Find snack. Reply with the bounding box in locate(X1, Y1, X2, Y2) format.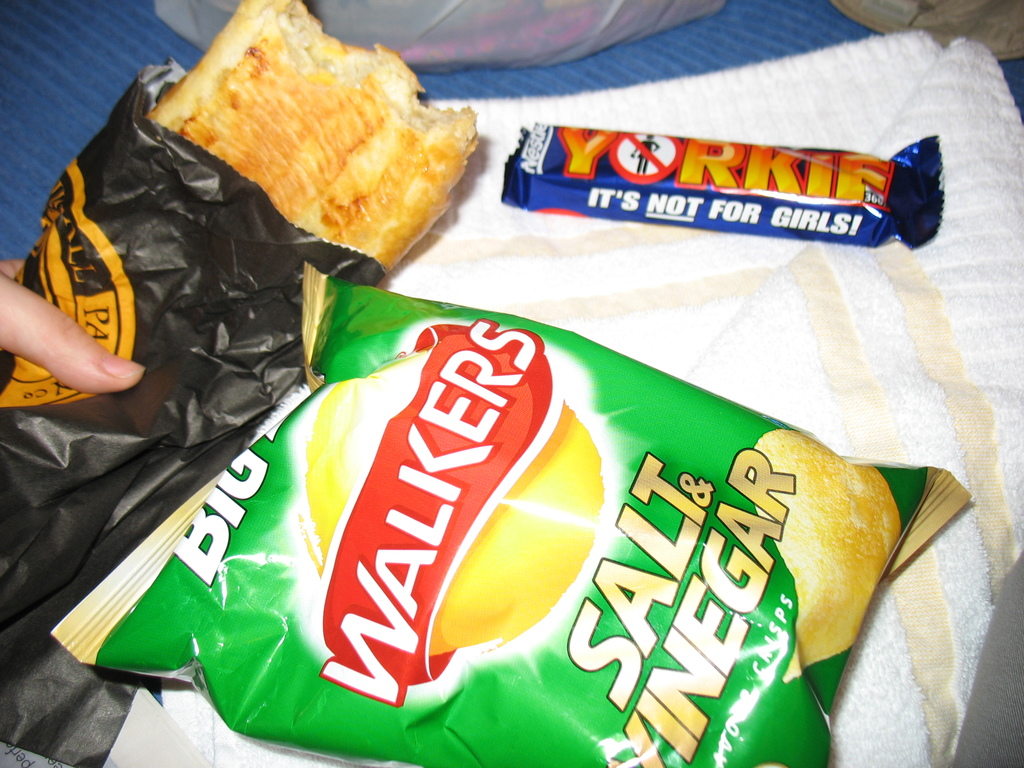
locate(755, 427, 899, 678).
